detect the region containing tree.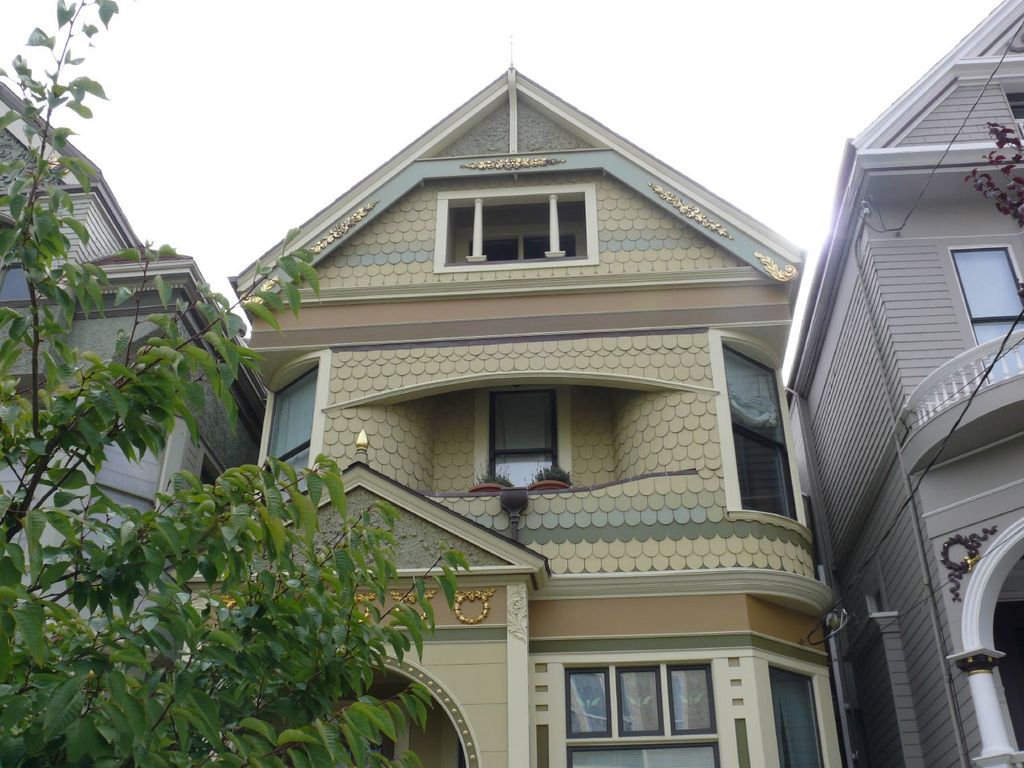
(0, 0, 478, 767).
